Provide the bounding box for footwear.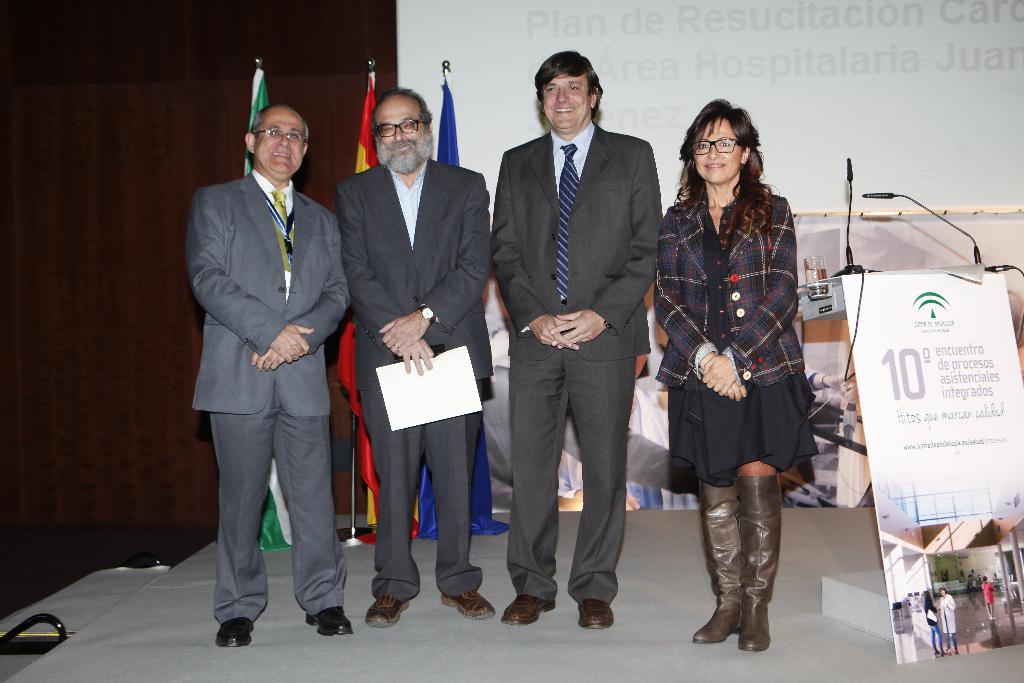
(499,597,557,627).
